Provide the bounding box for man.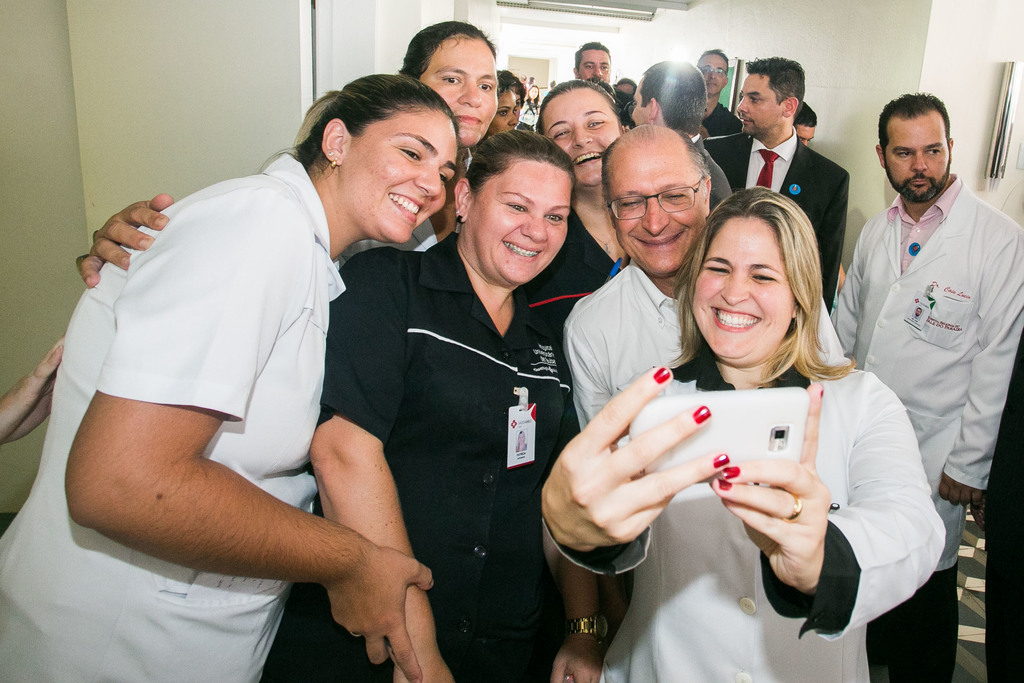
crop(680, 30, 760, 192).
